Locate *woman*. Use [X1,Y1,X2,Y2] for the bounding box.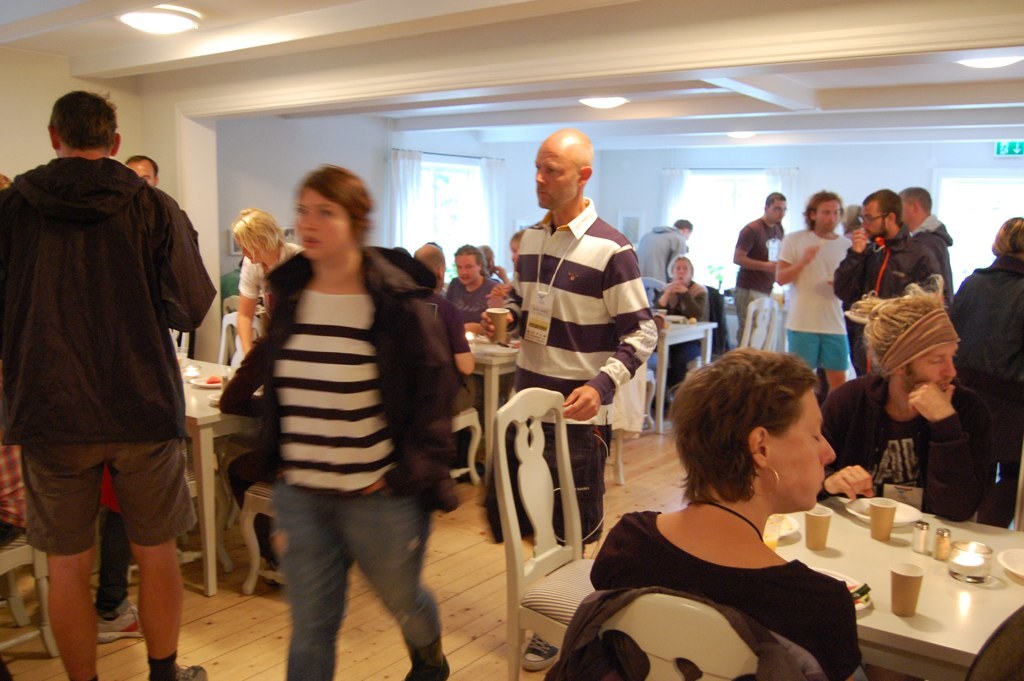
[224,213,303,380].
